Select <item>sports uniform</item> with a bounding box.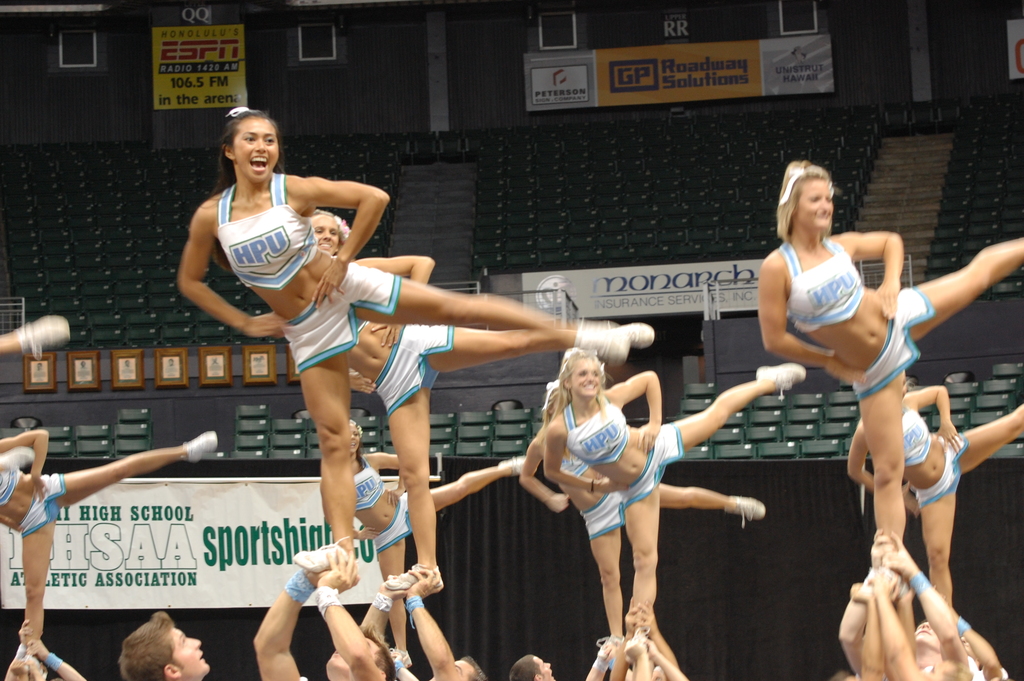
(340,448,540,650).
